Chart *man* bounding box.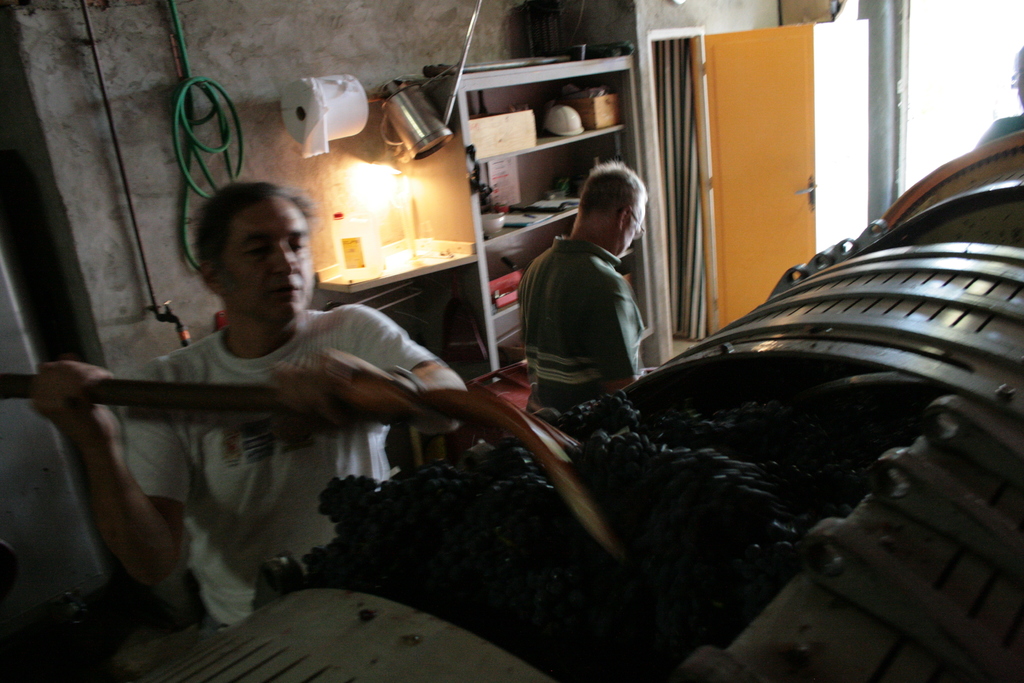
Charted: box=[41, 163, 540, 638].
